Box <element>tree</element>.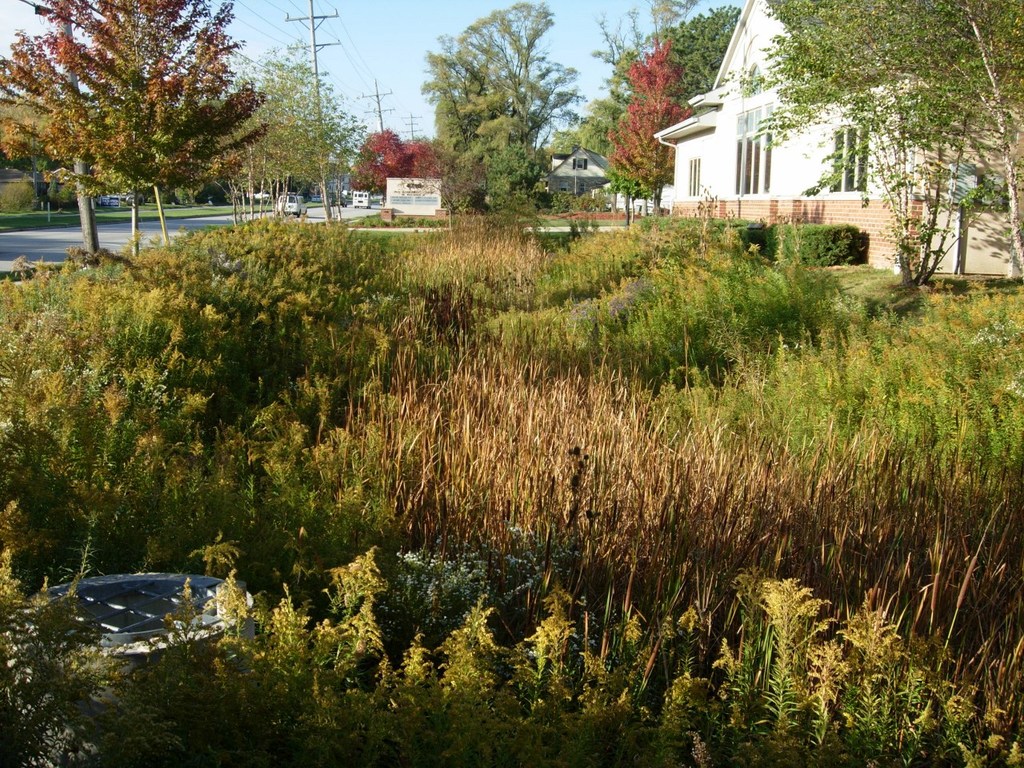
box=[430, 16, 575, 228].
